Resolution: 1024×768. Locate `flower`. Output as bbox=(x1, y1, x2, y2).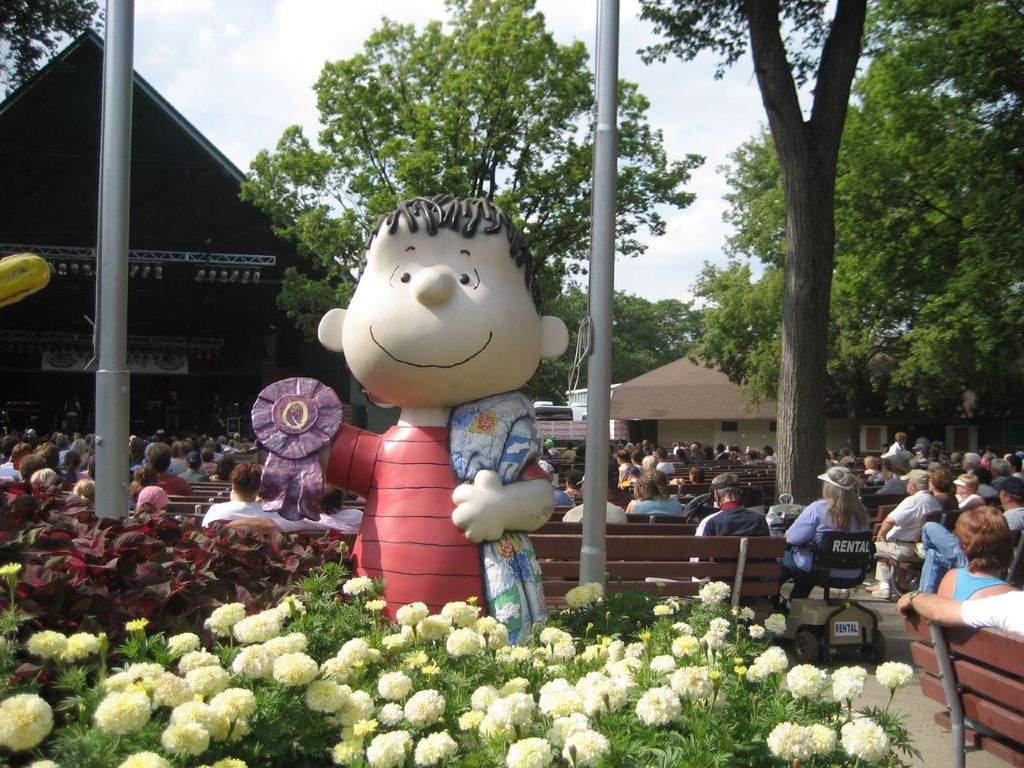
bbox=(232, 645, 282, 674).
